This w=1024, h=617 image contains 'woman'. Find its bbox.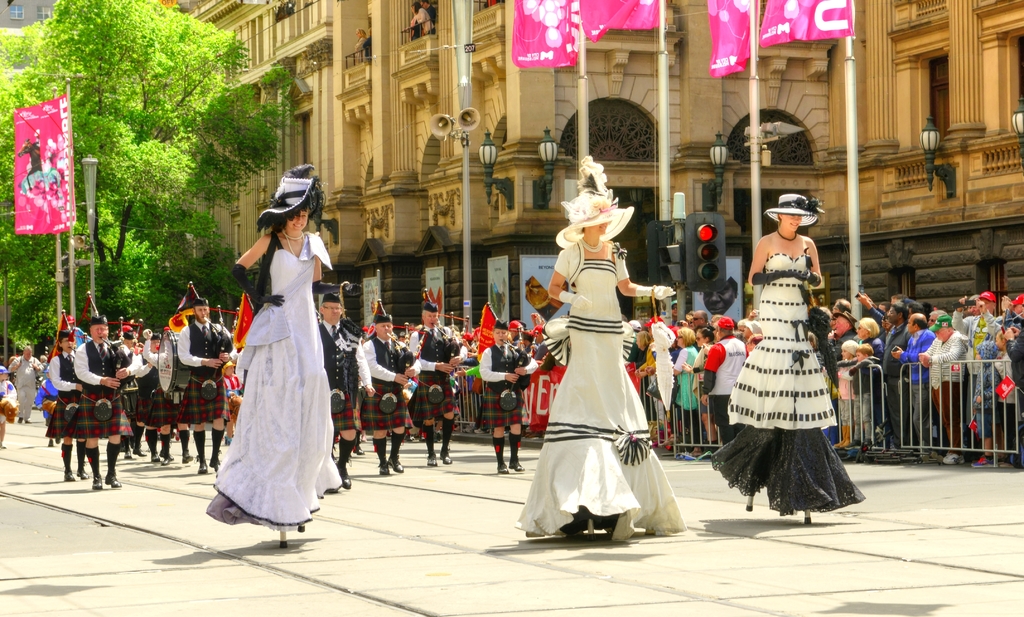
(x1=707, y1=192, x2=851, y2=523).
